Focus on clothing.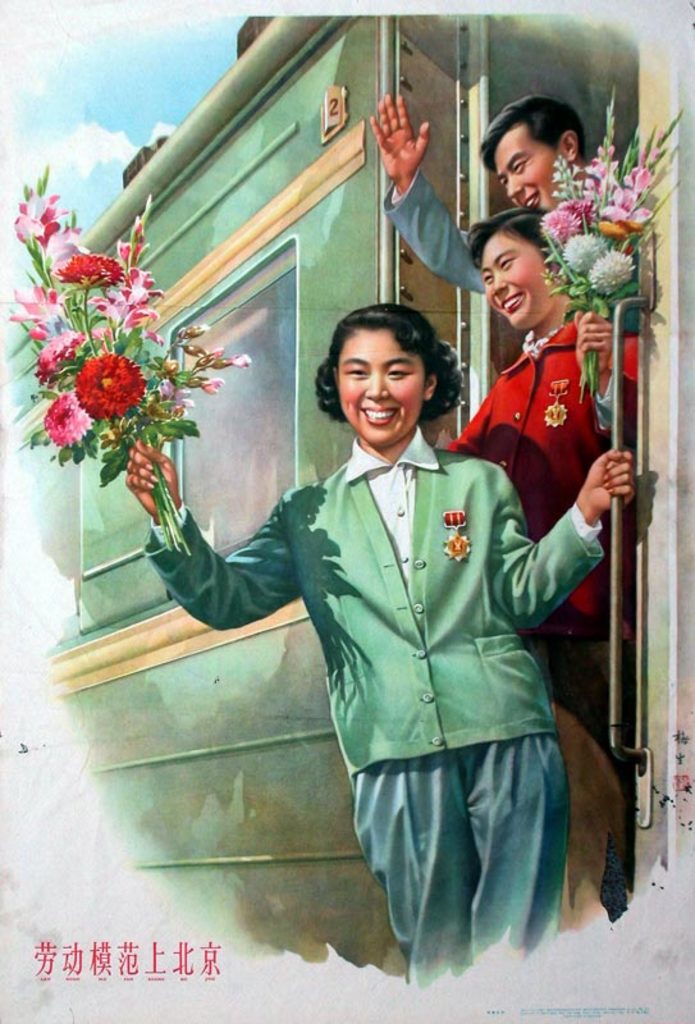
Focused at select_region(402, 173, 654, 324).
